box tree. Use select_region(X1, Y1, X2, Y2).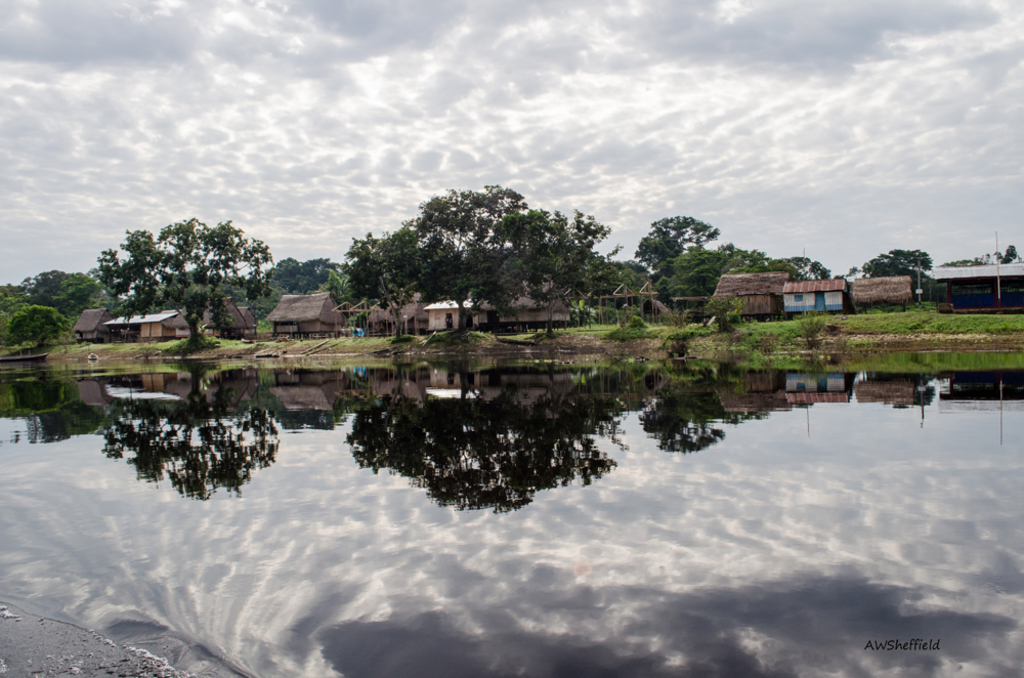
select_region(636, 212, 720, 271).
